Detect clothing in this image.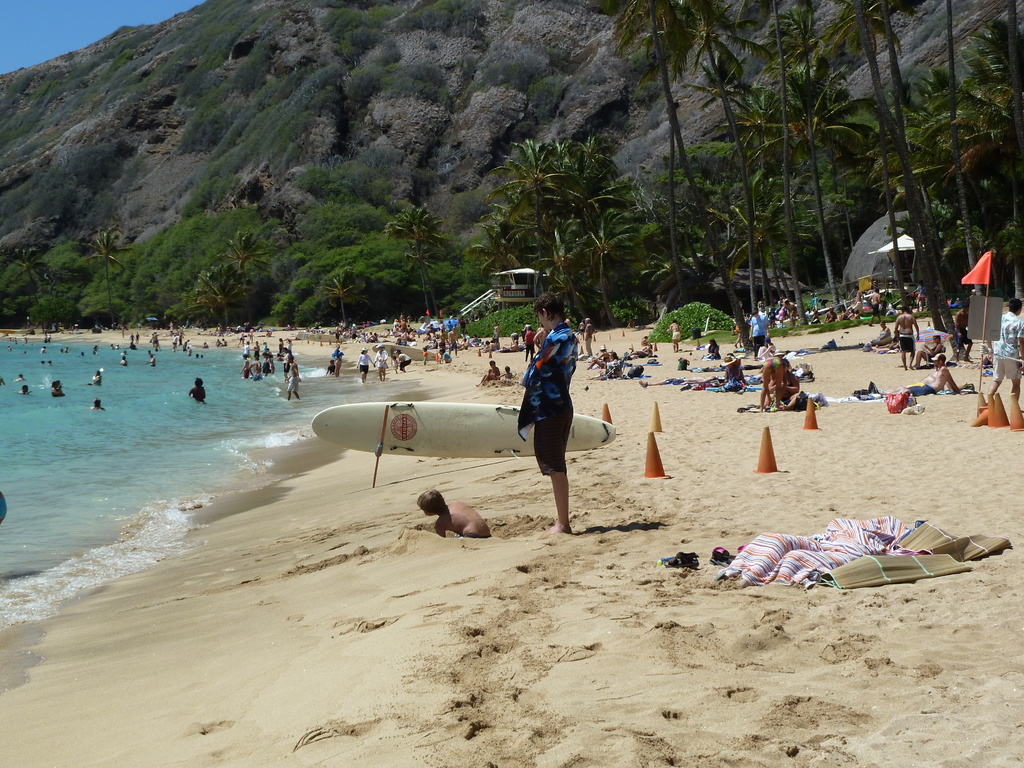
Detection: <region>371, 347, 390, 372</region>.
